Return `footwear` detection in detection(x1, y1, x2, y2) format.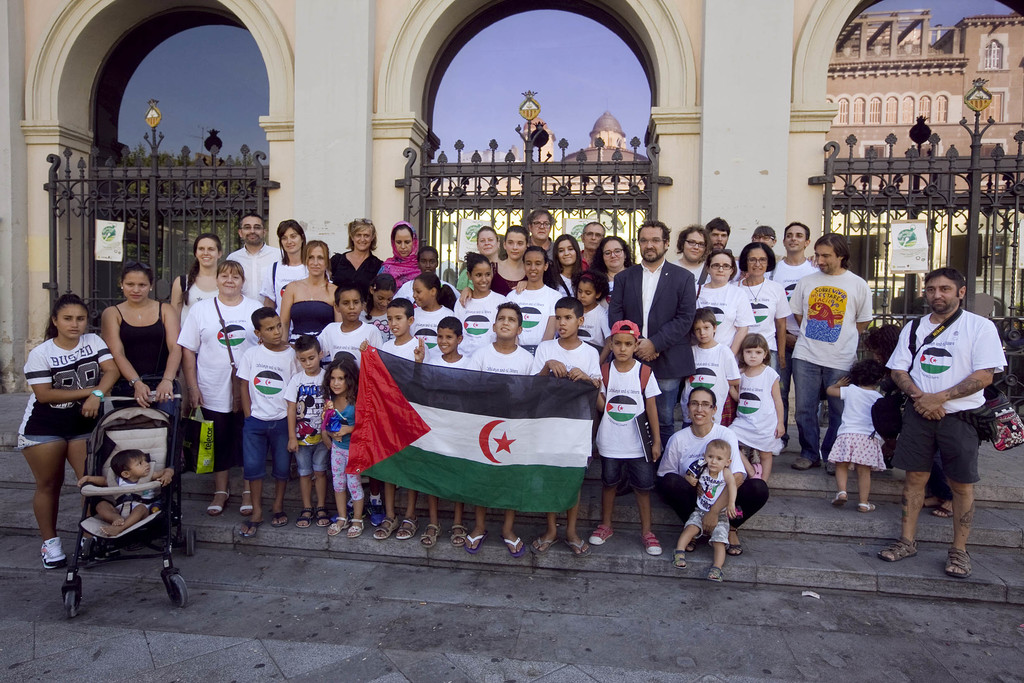
detection(568, 538, 588, 555).
